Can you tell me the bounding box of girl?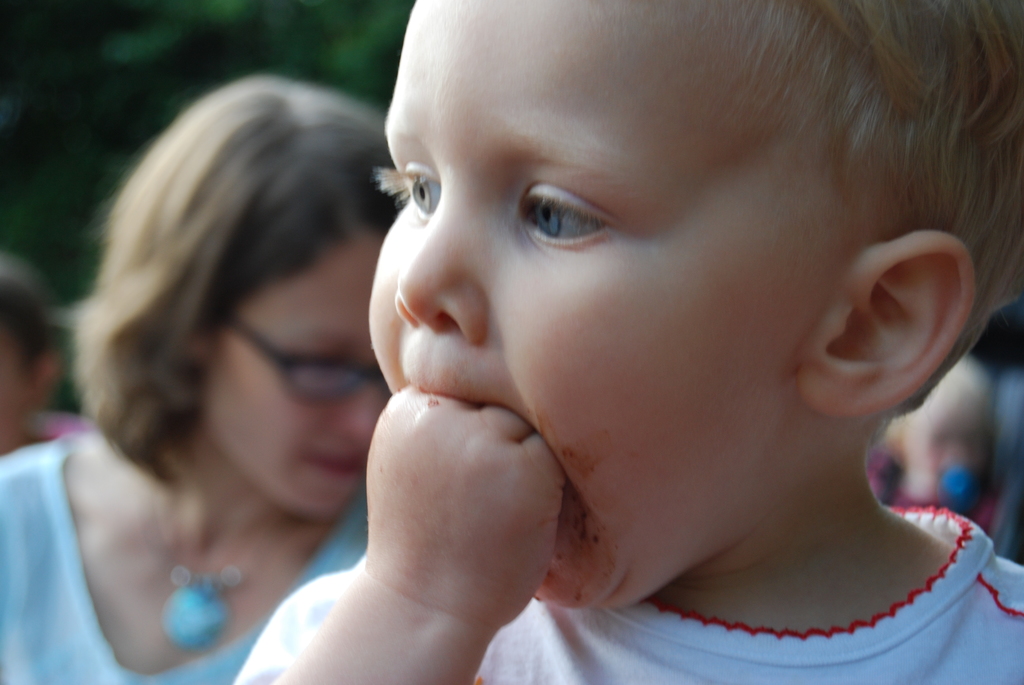
bbox=(239, 4, 1023, 682).
